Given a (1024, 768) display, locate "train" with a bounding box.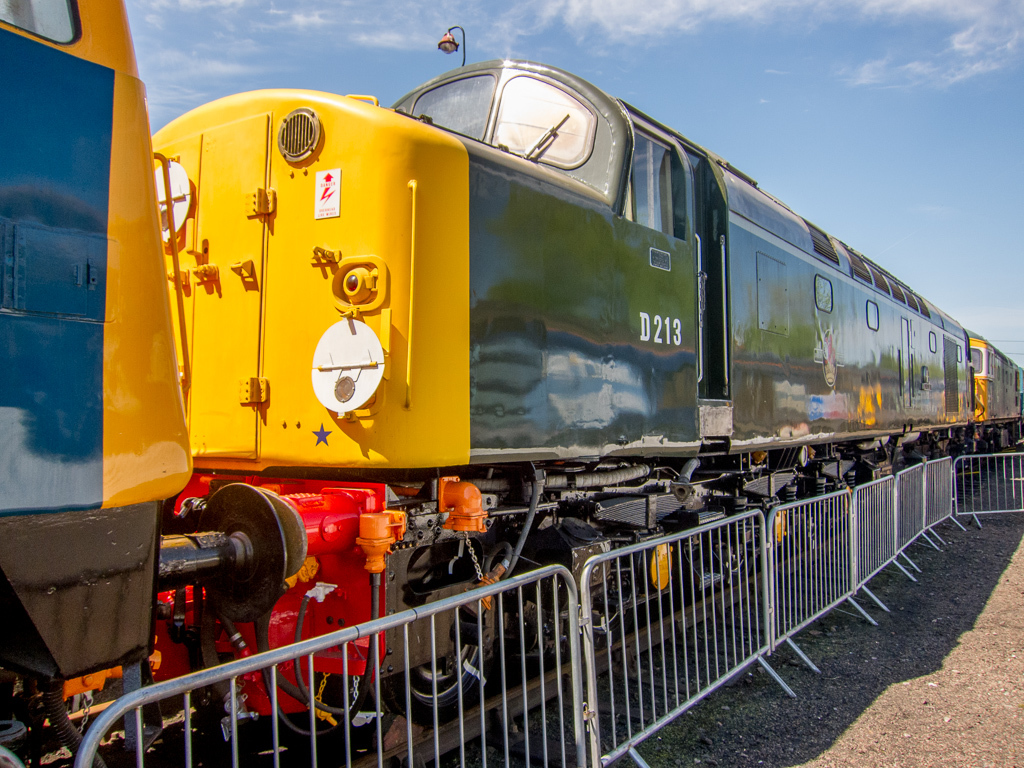
Located: rect(0, 0, 1023, 767).
